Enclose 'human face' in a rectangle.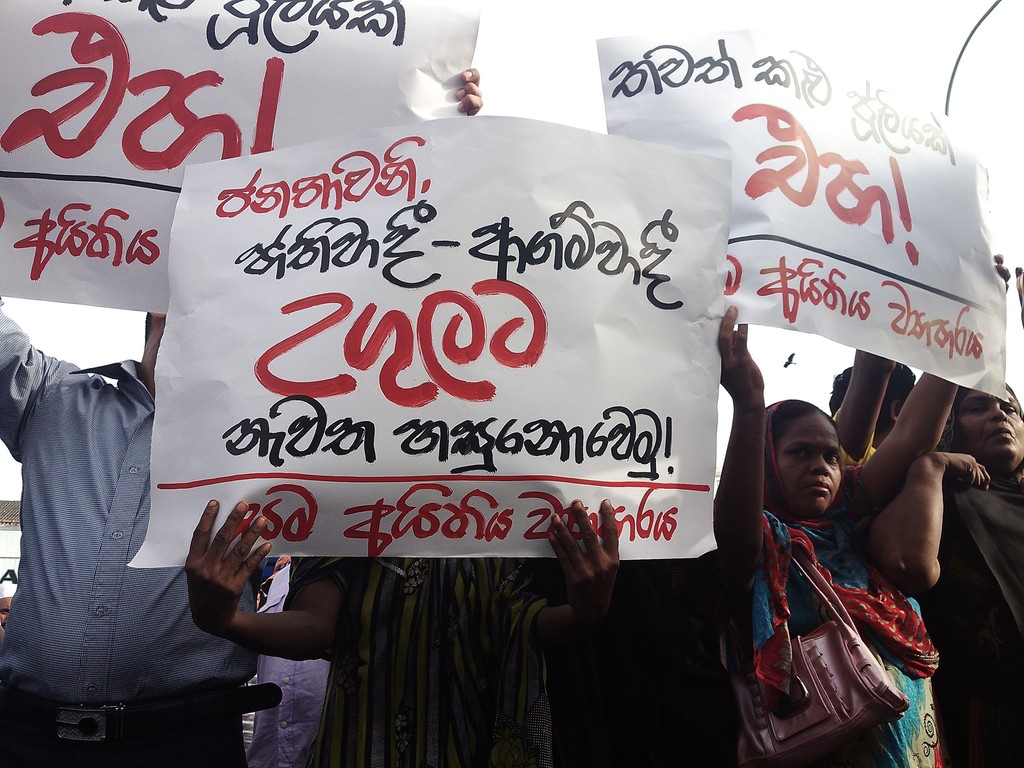
left=957, top=381, right=1023, bottom=472.
